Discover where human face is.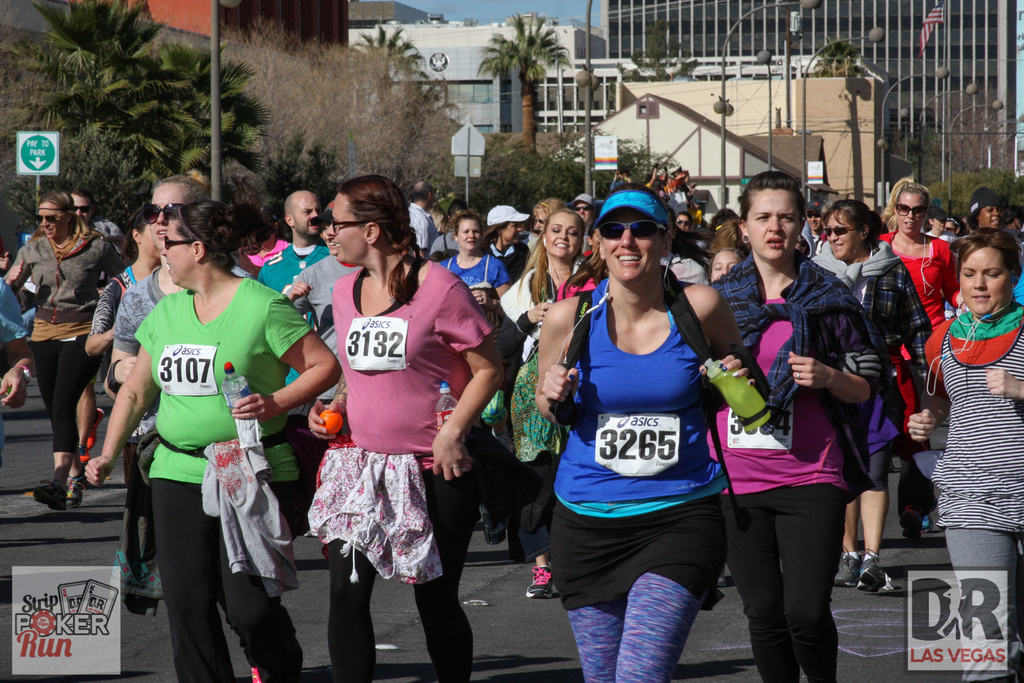
Discovered at x1=38, y1=197, x2=63, y2=236.
